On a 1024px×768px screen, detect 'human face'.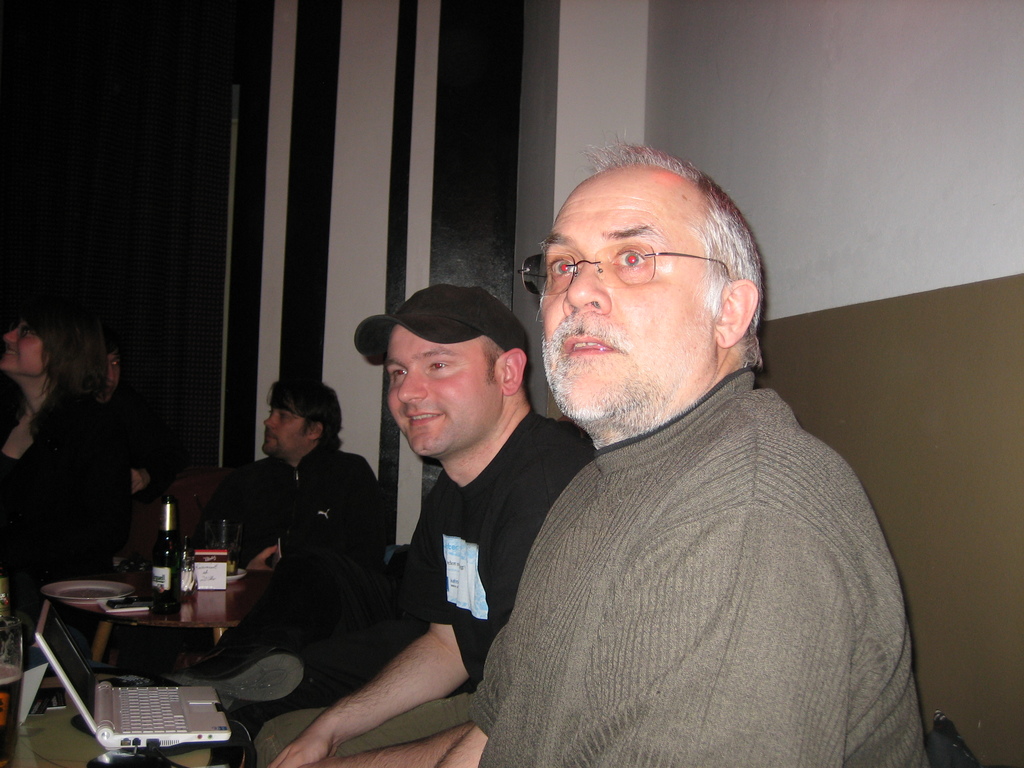
[0,315,49,378].
